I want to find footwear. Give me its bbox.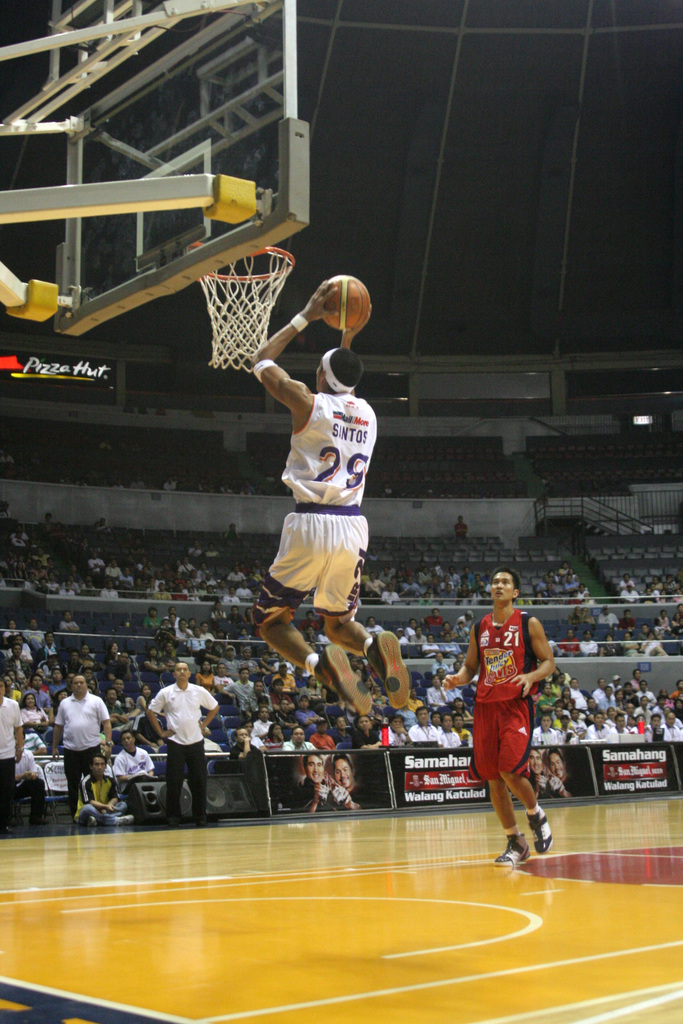
locate(482, 835, 519, 876).
